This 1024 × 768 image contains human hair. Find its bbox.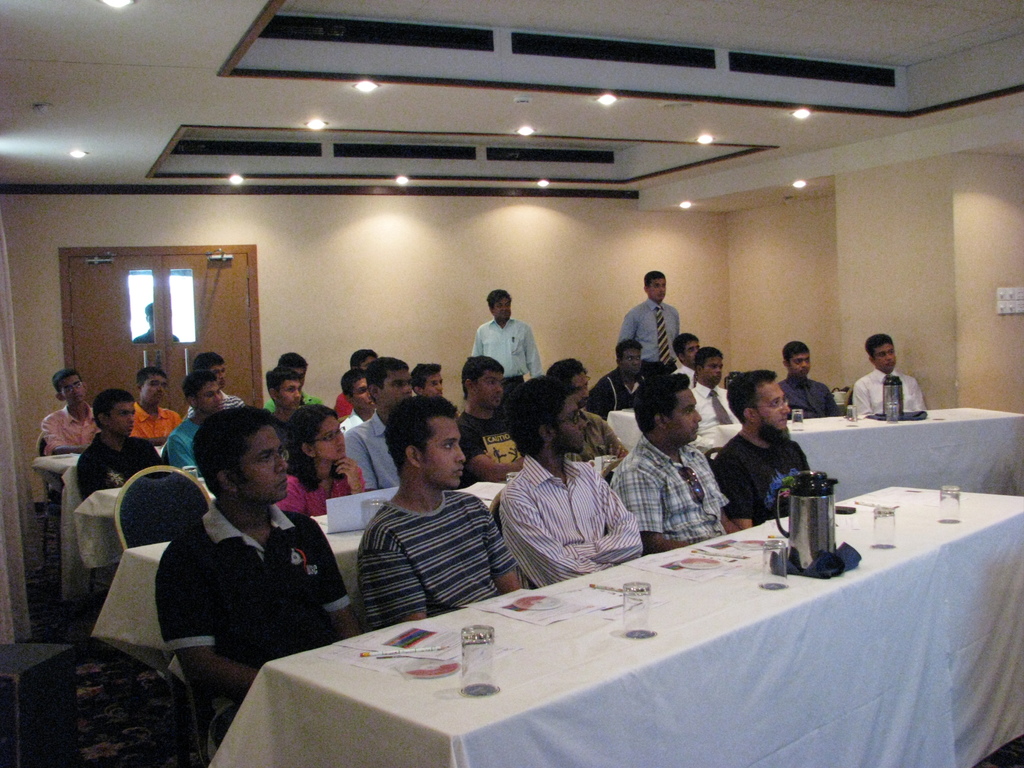
(left=340, top=369, right=362, bottom=393).
